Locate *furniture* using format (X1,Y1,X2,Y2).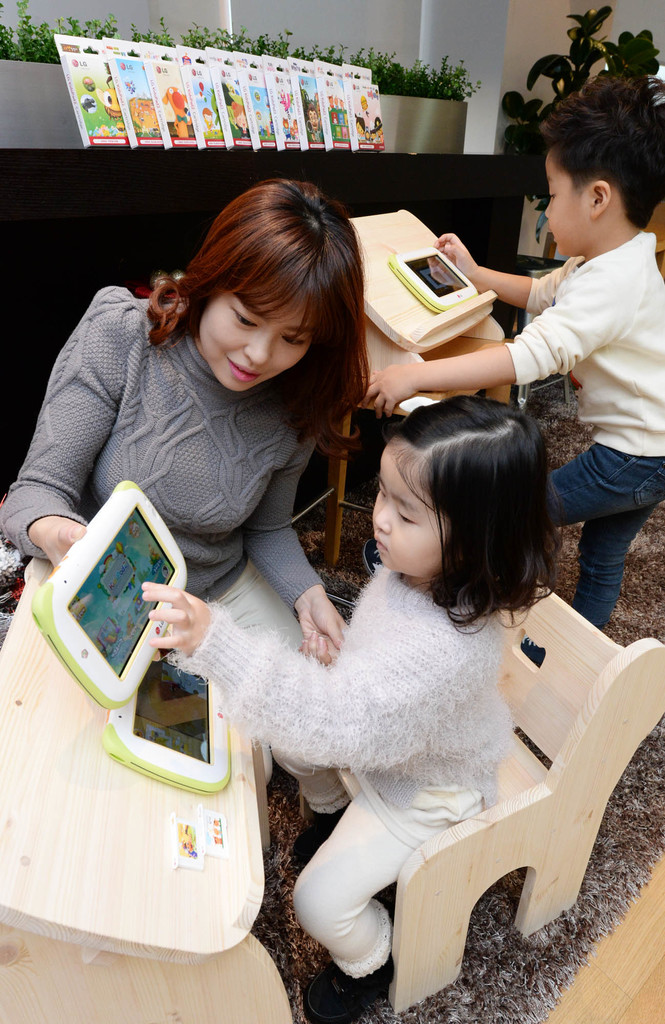
(322,204,507,559).
